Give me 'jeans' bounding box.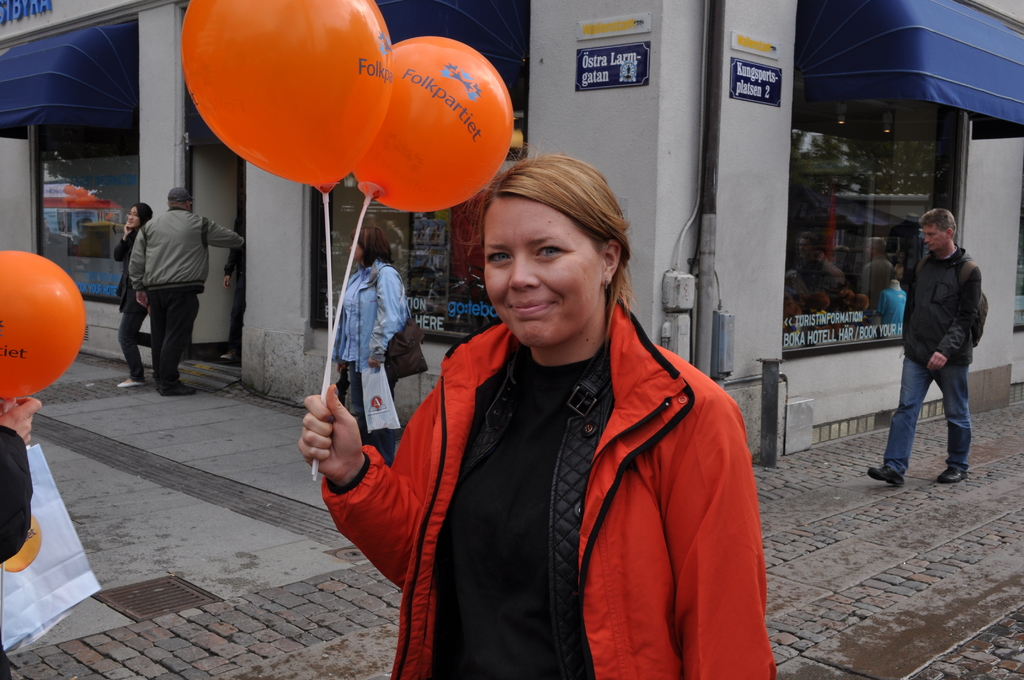
(x1=888, y1=351, x2=972, y2=482).
